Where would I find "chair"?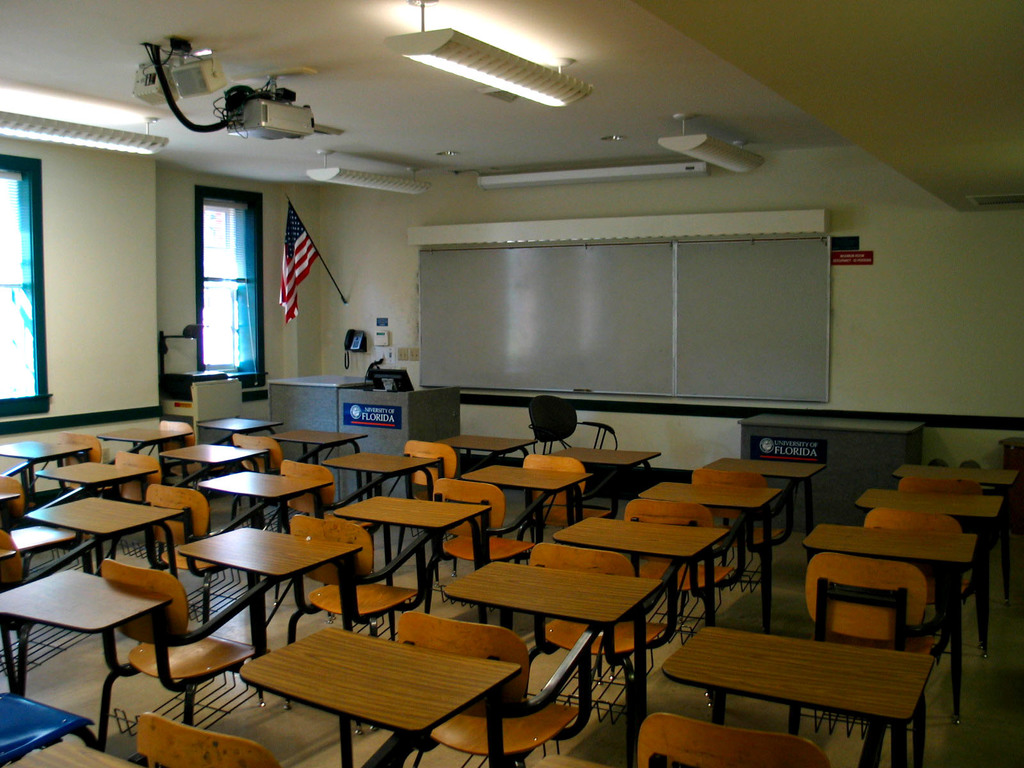
At BBox(61, 430, 120, 499).
